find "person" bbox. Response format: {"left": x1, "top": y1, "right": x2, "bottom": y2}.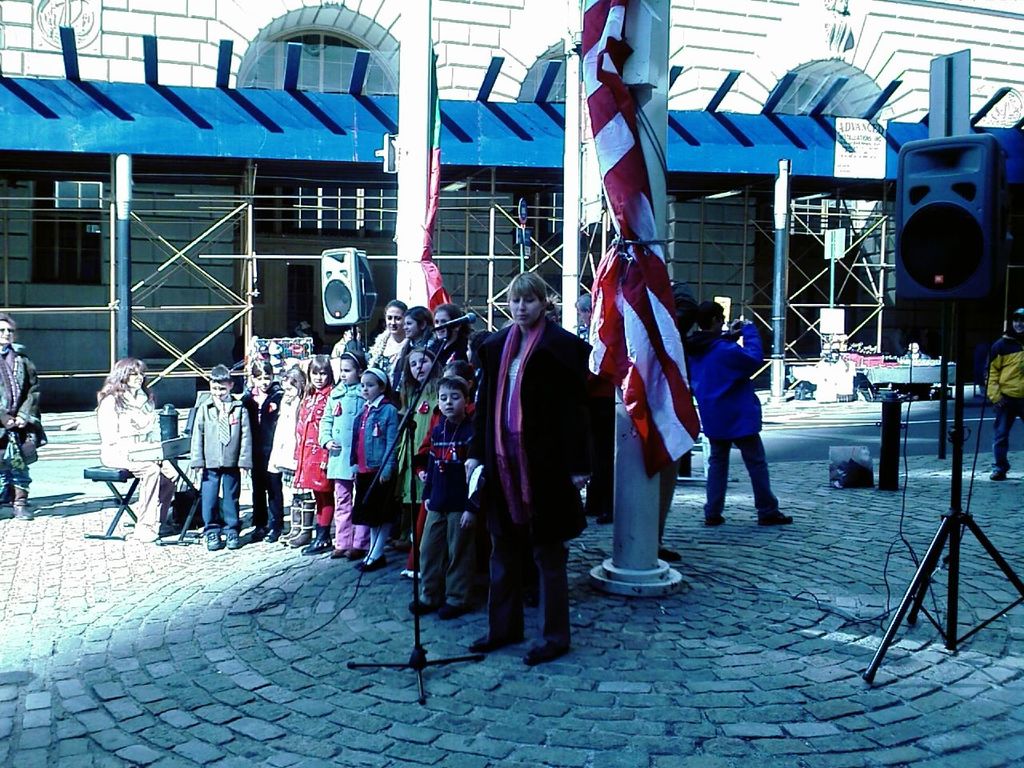
{"left": 320, "top": 350, "right": 368, "bottom": 564}.
